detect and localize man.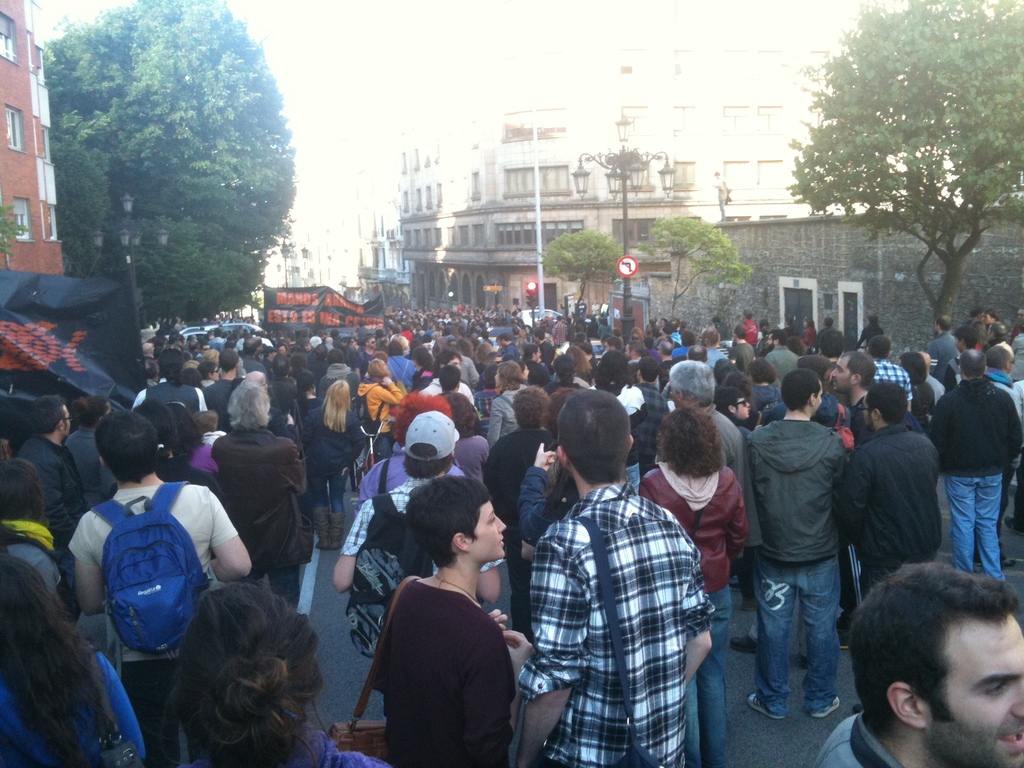
Localized at x1=977, y1=348, x2=1021, y2=541.
